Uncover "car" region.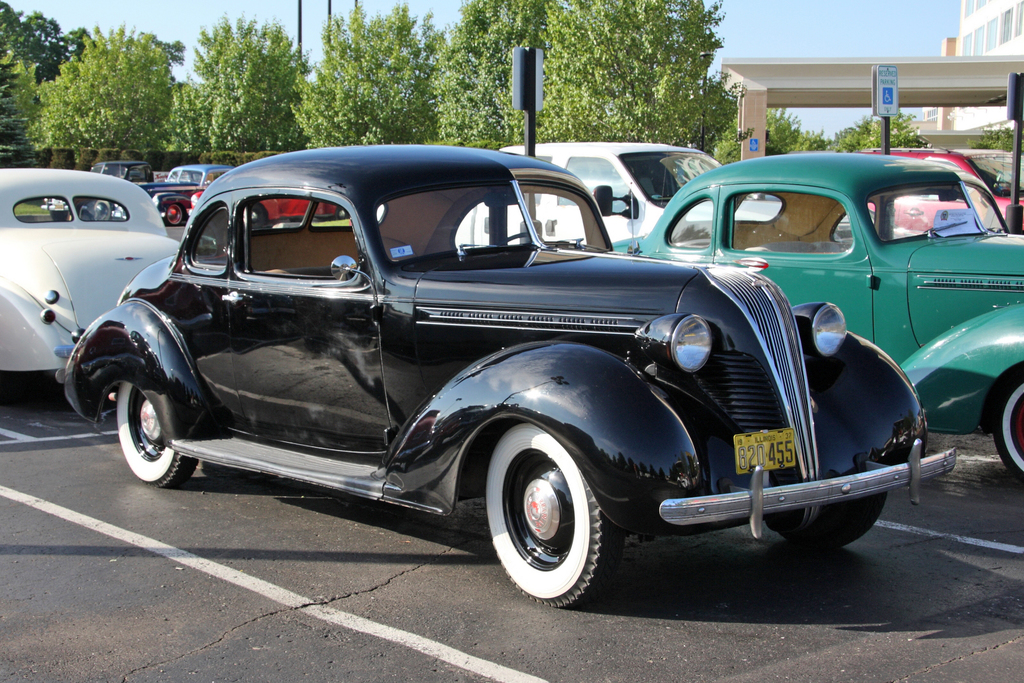
Uncovered: (left=63, top=142, right=956, bottom=611).
